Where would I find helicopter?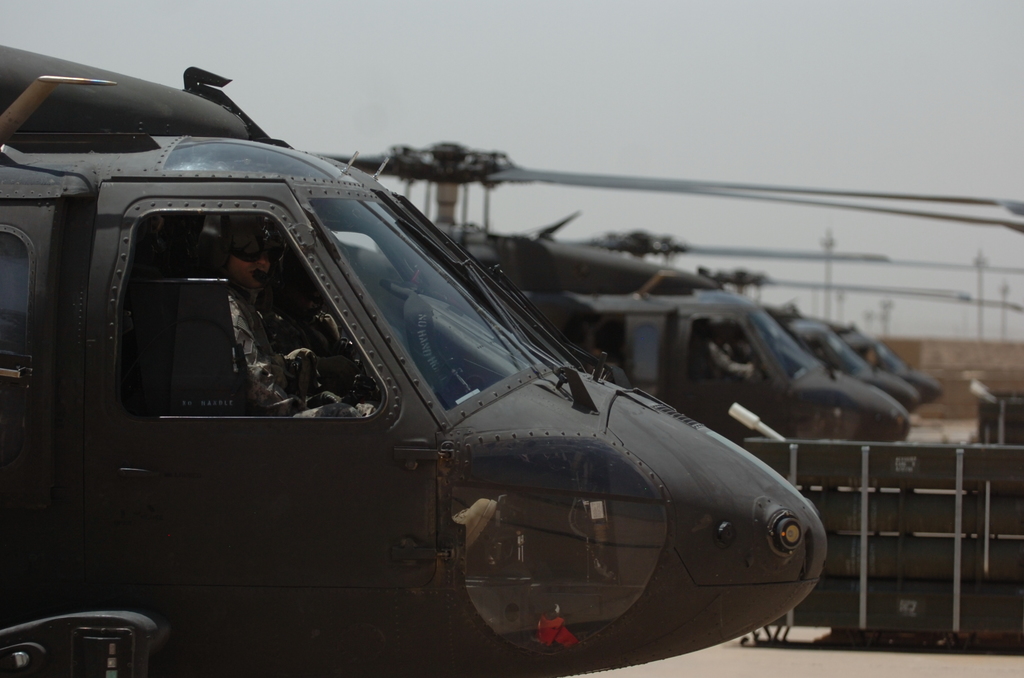
At 305/137/1023/455.
